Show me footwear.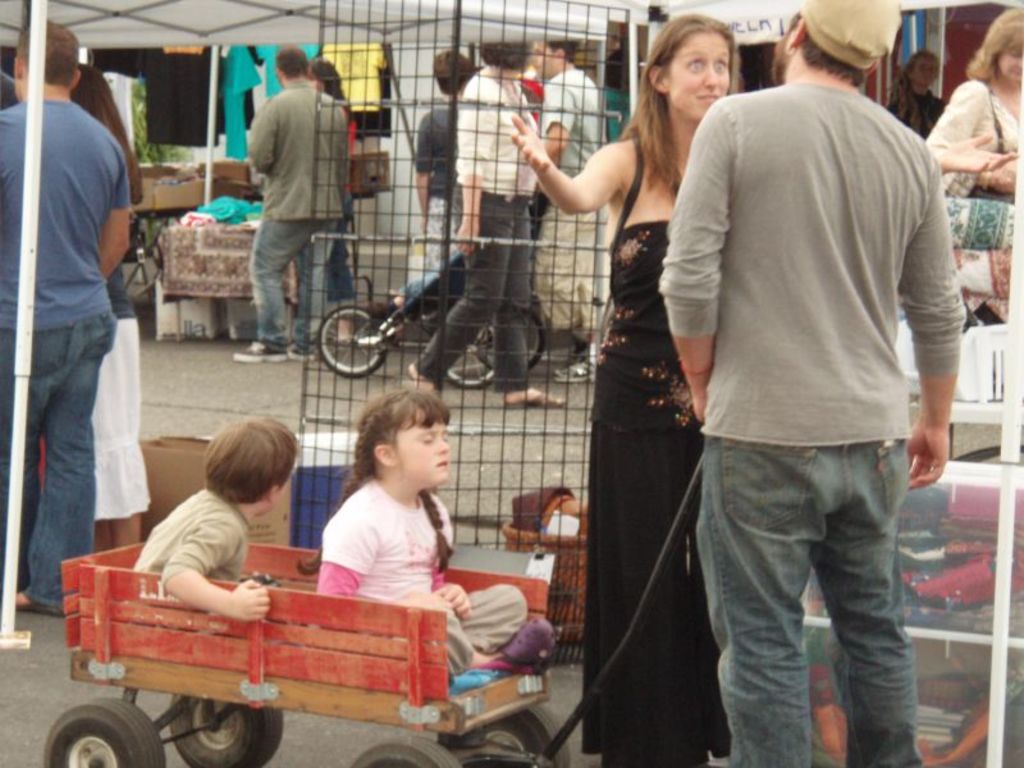
footwear is here: detection(15, 588, 61, 617).
